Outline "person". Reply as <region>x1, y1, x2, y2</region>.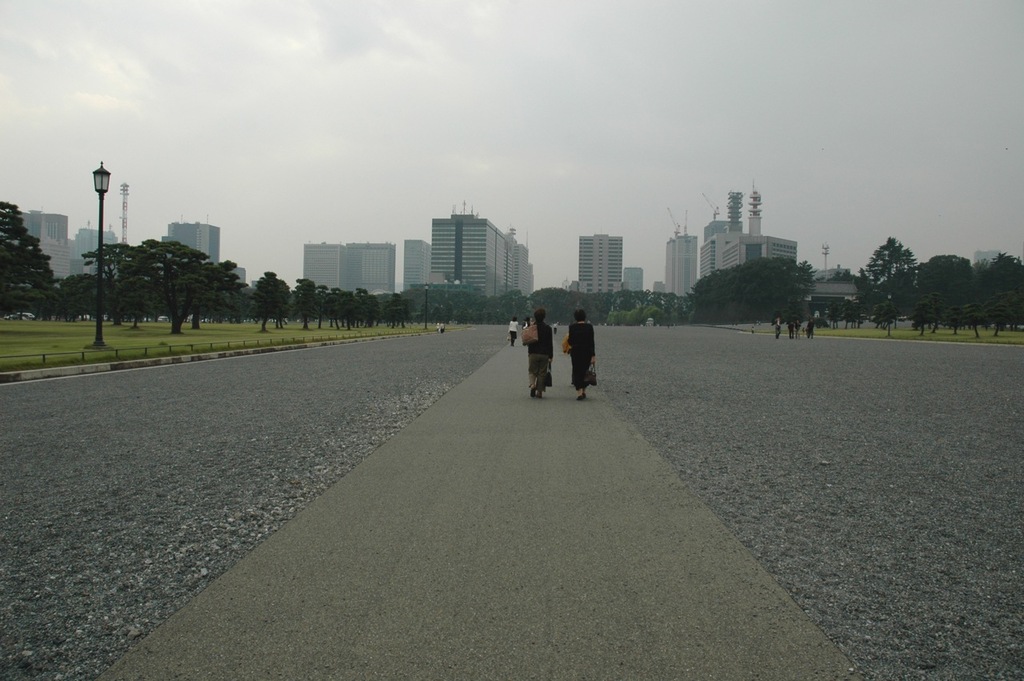
<region>509, 313, 519, 351</region>.
